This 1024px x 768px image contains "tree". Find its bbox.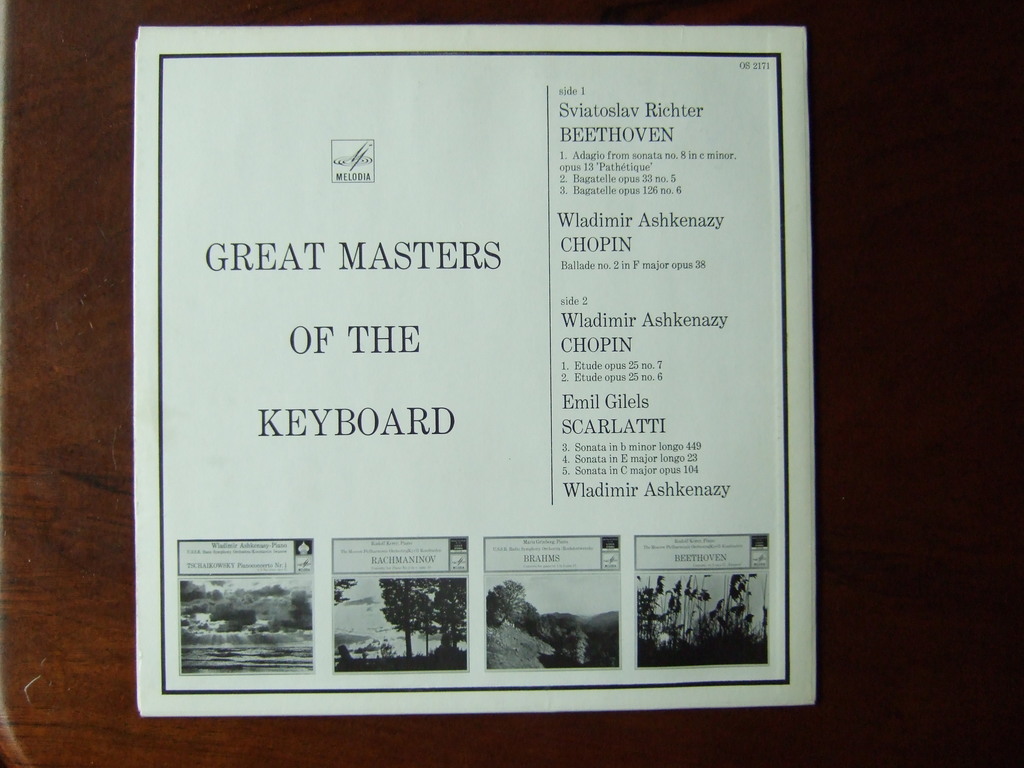
(x1=486, y1=579, x2=529, y2=628).
